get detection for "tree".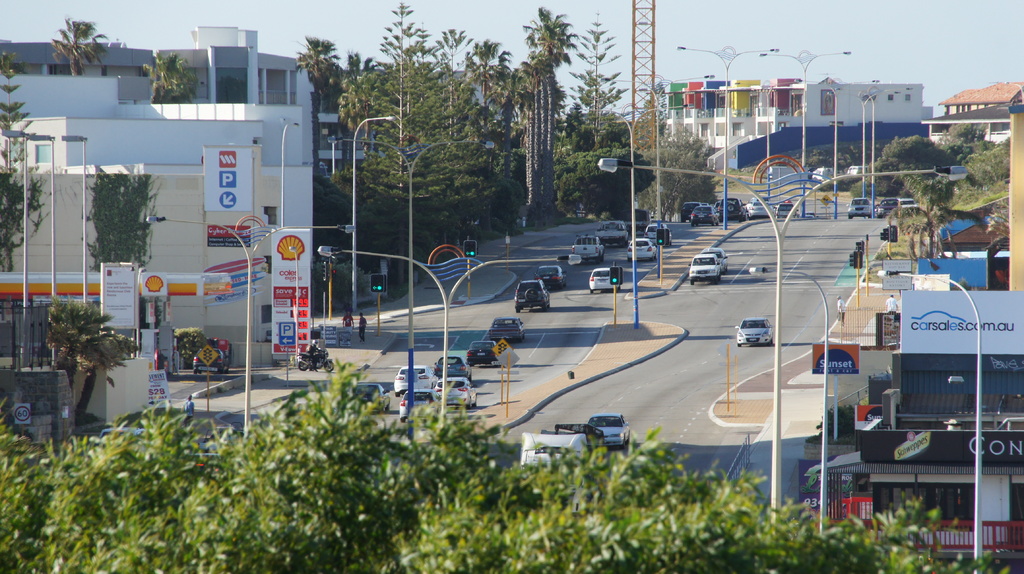
Detection: <box>862,134,1014,217</box>.
